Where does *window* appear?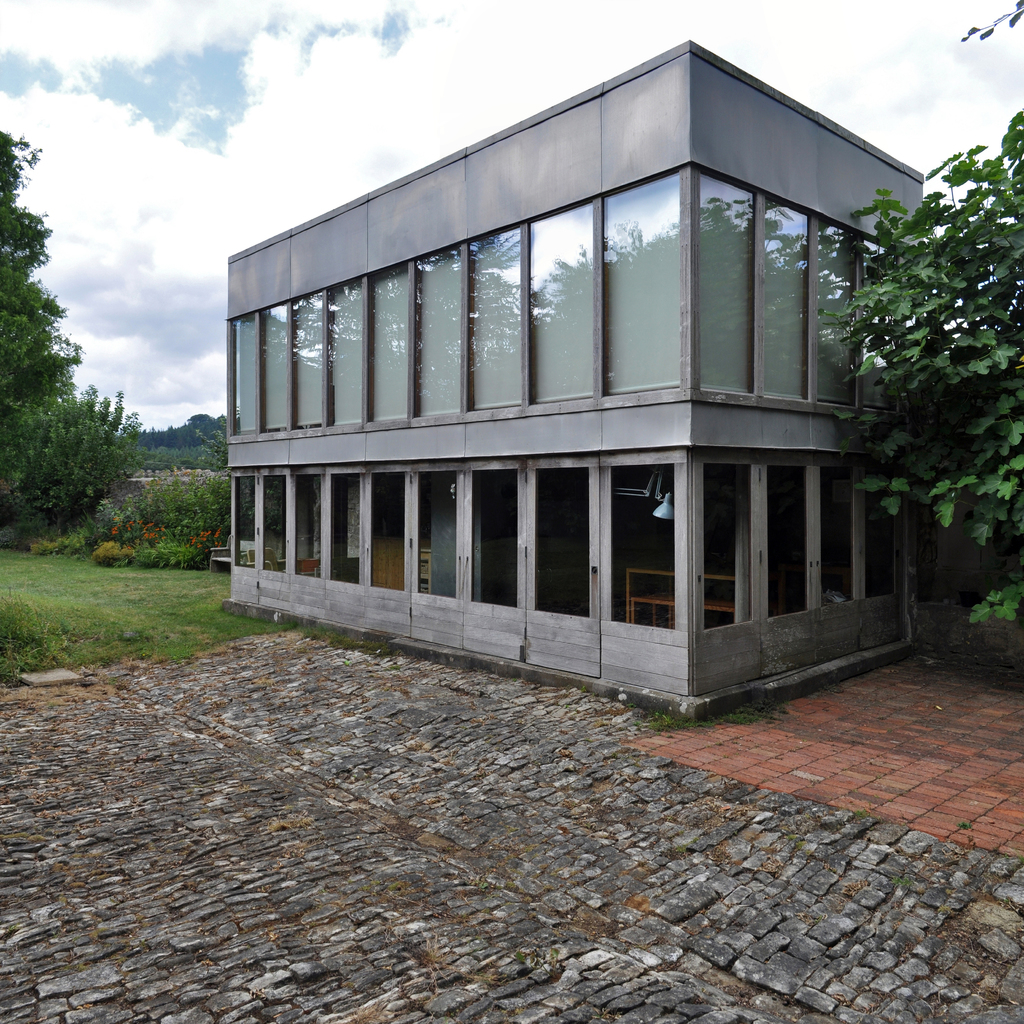
Appears at (527, 196, 595, 399).
